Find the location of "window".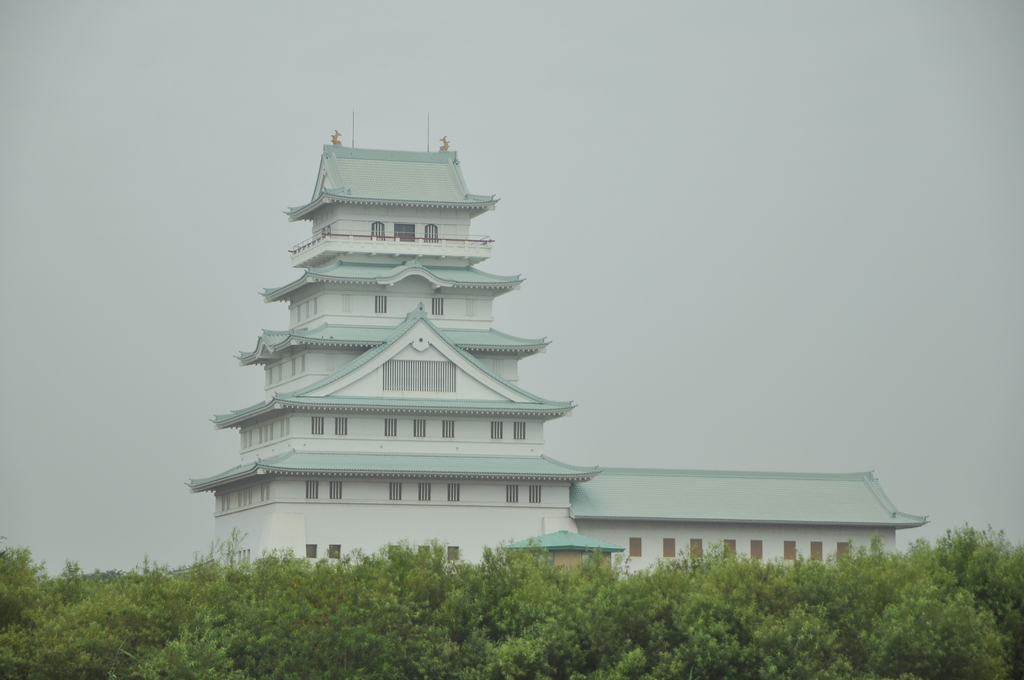
Location: bbox(447, 545, 460, 563).
